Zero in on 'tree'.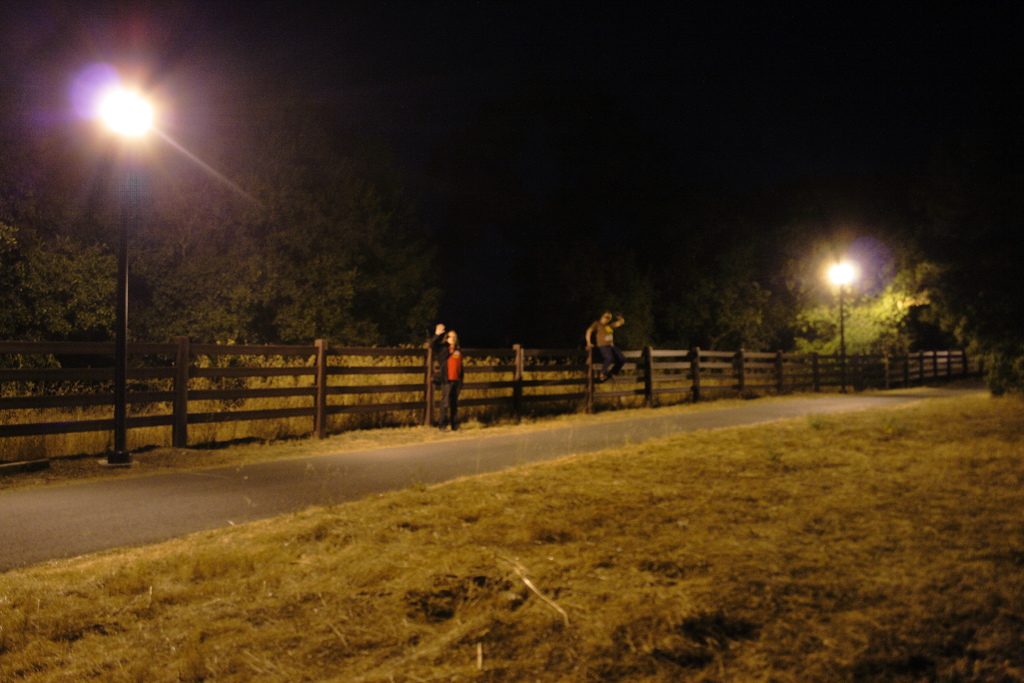
Zeroed in: {"left": 893, "top": 193, "right": 1014, "bottom": 378}.
